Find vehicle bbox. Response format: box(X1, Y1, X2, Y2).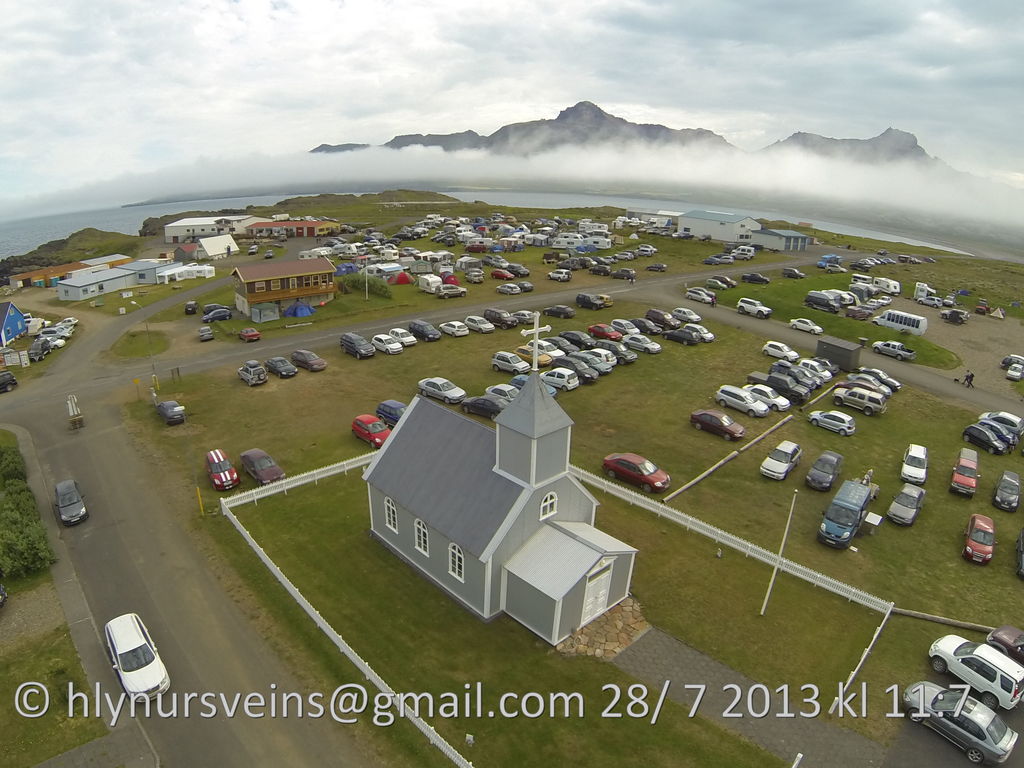
box(200, 301, 229, 314).
